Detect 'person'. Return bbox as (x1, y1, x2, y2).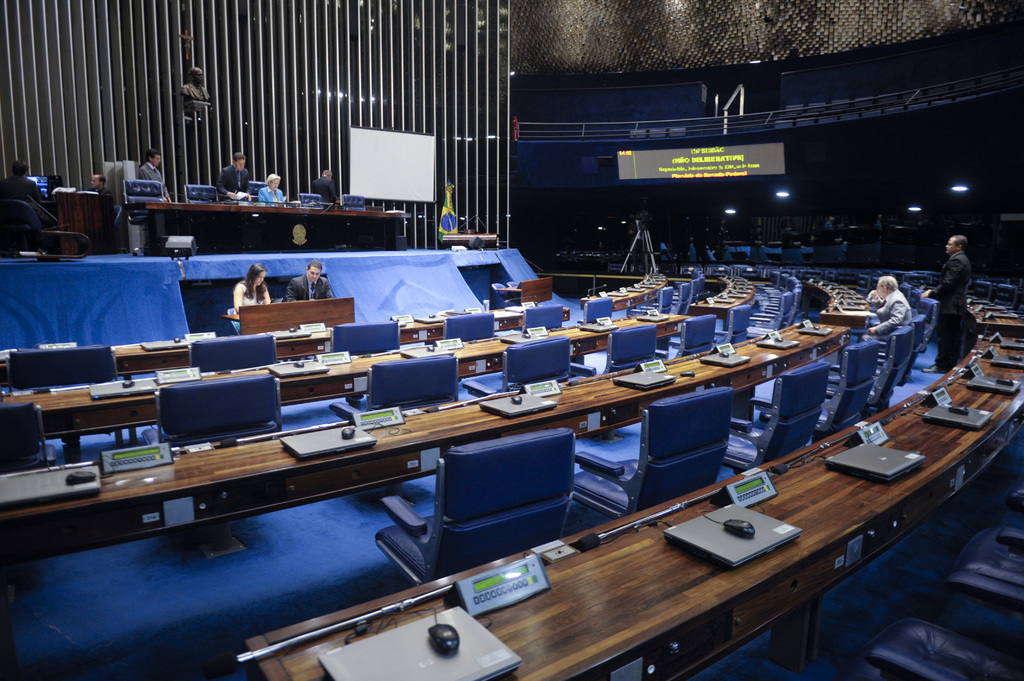
(861, 272, 913, 333).
